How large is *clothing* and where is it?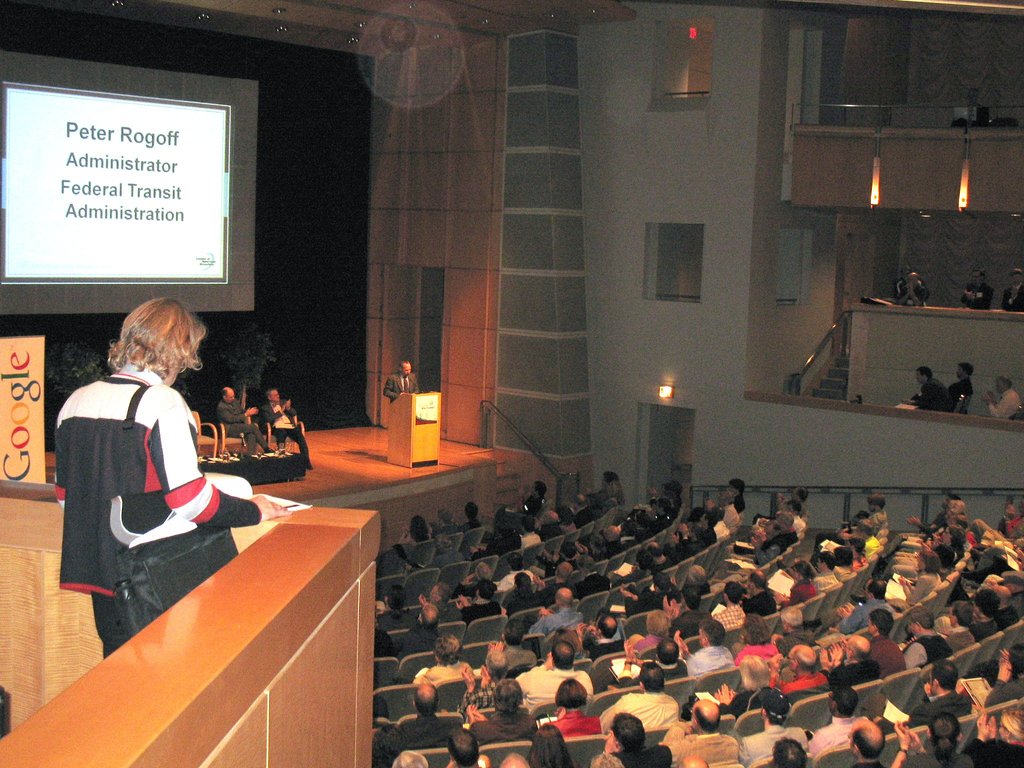
Bounding box: select_region(841, 601, 916, 633).
